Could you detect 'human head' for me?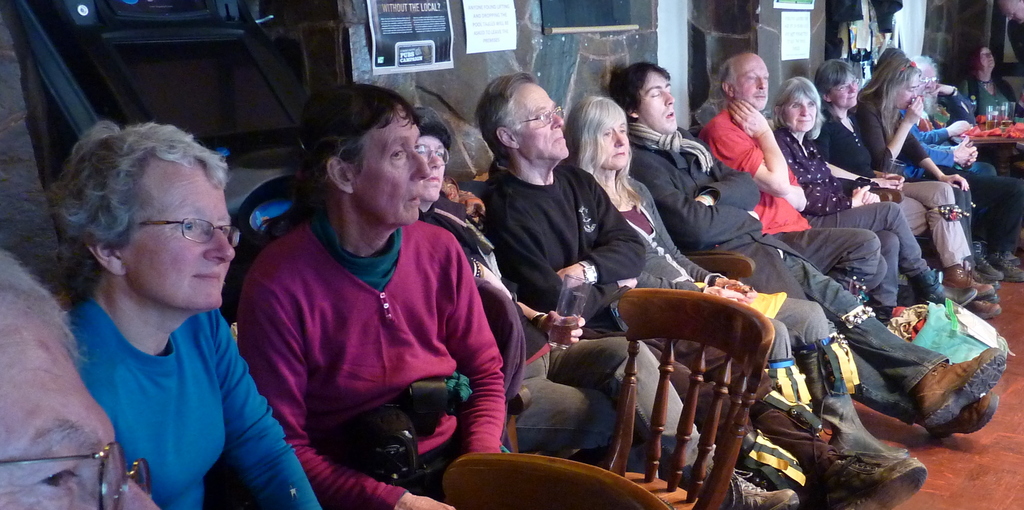
Detection result: 609 60 676 136.
